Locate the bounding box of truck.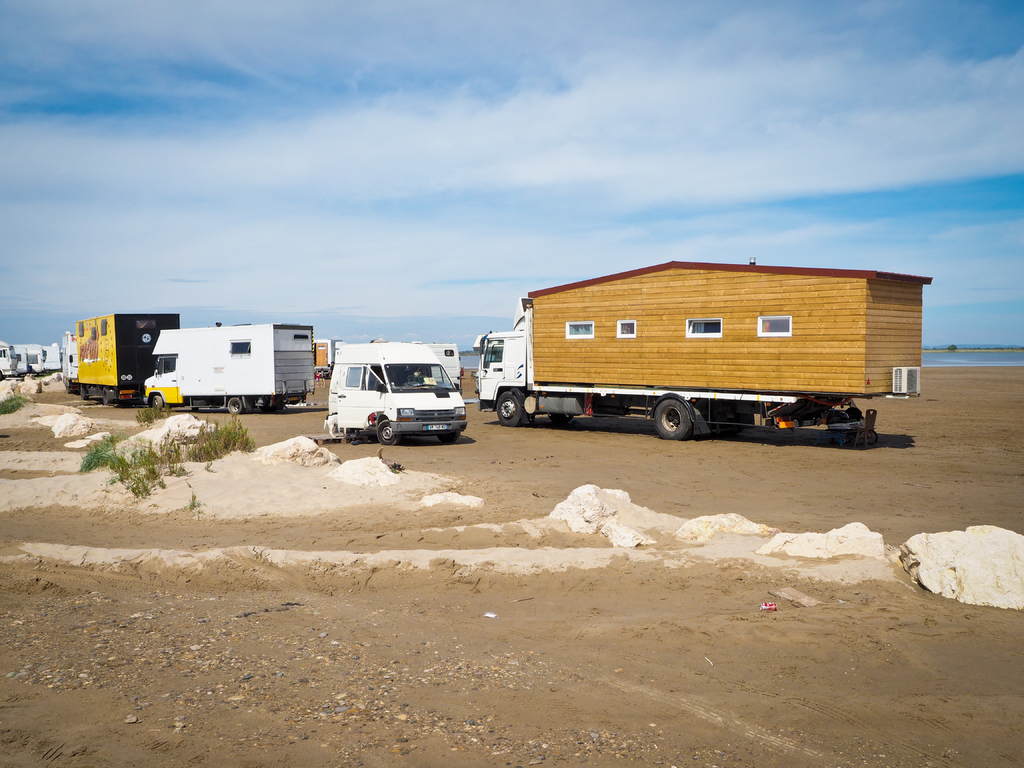
Bounding box: {"x1": 467, "y1": 264, "x2": 936, "y2": 458}.
